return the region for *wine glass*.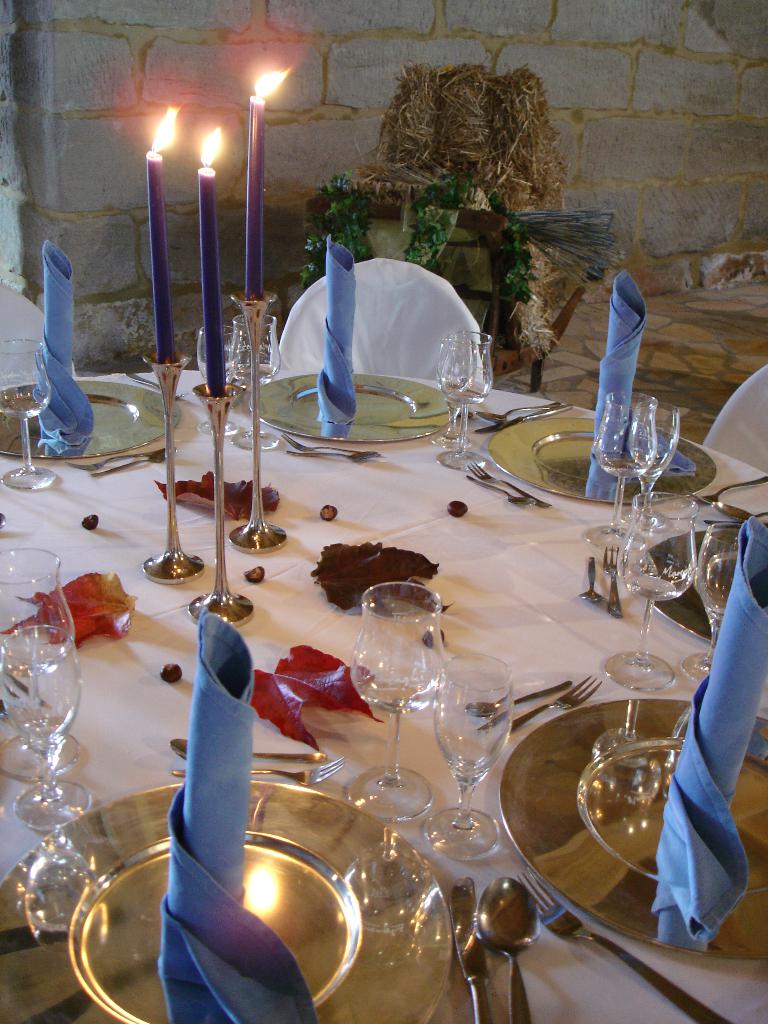
box=[442, 332, 496, 476].
